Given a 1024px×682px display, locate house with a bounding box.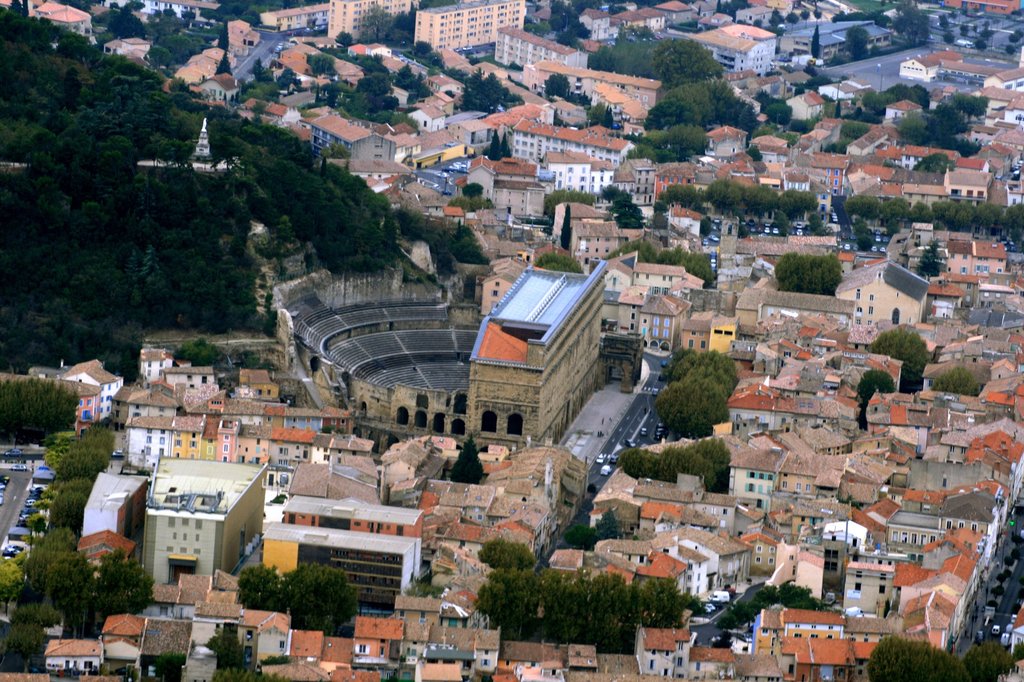
Located: [left=345, top=461, right=374, bottom=509].
